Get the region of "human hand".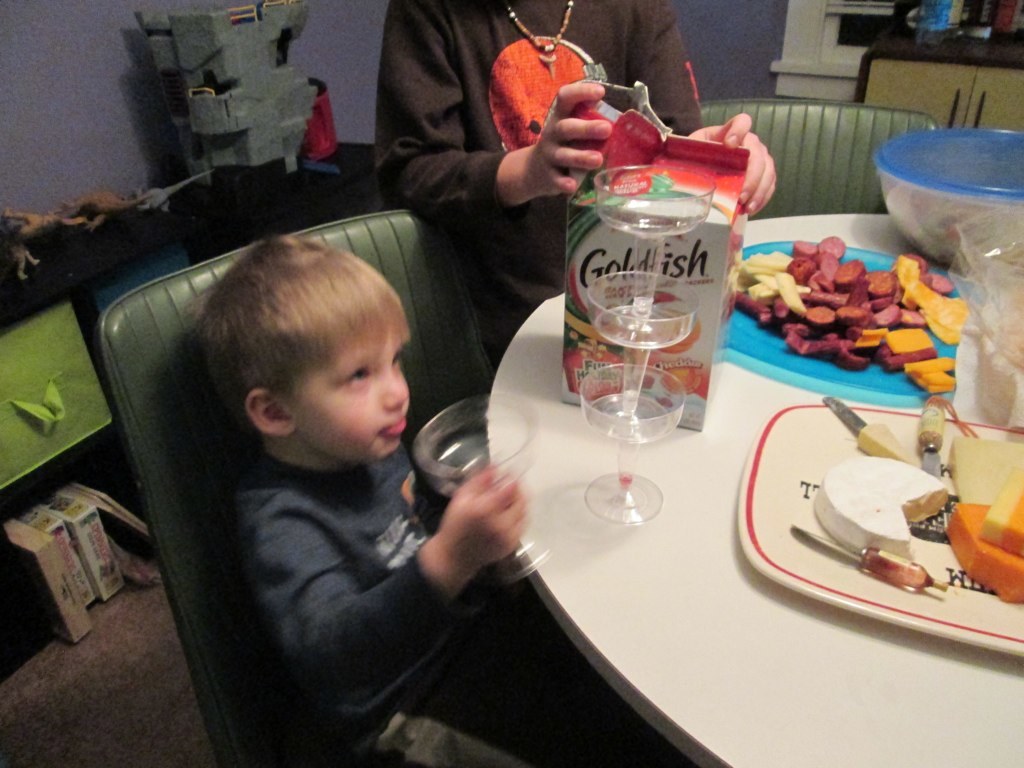
524 78 616 200.
